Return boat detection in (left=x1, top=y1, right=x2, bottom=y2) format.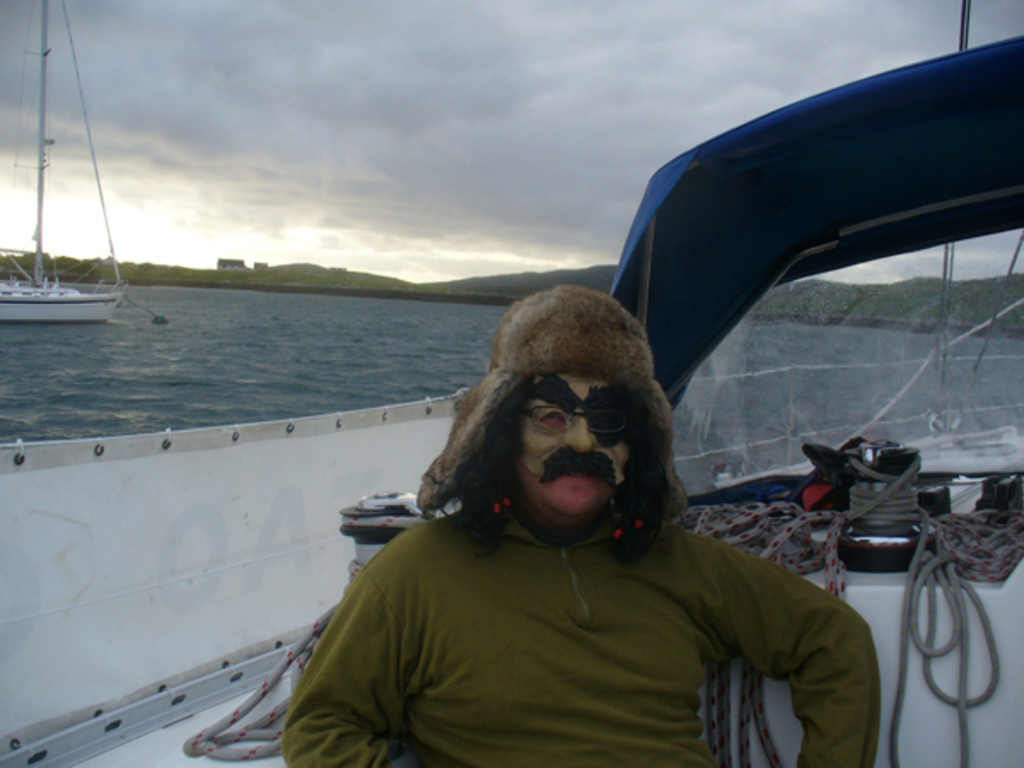
(left=0, top=2, right=1022, bottom=766).
